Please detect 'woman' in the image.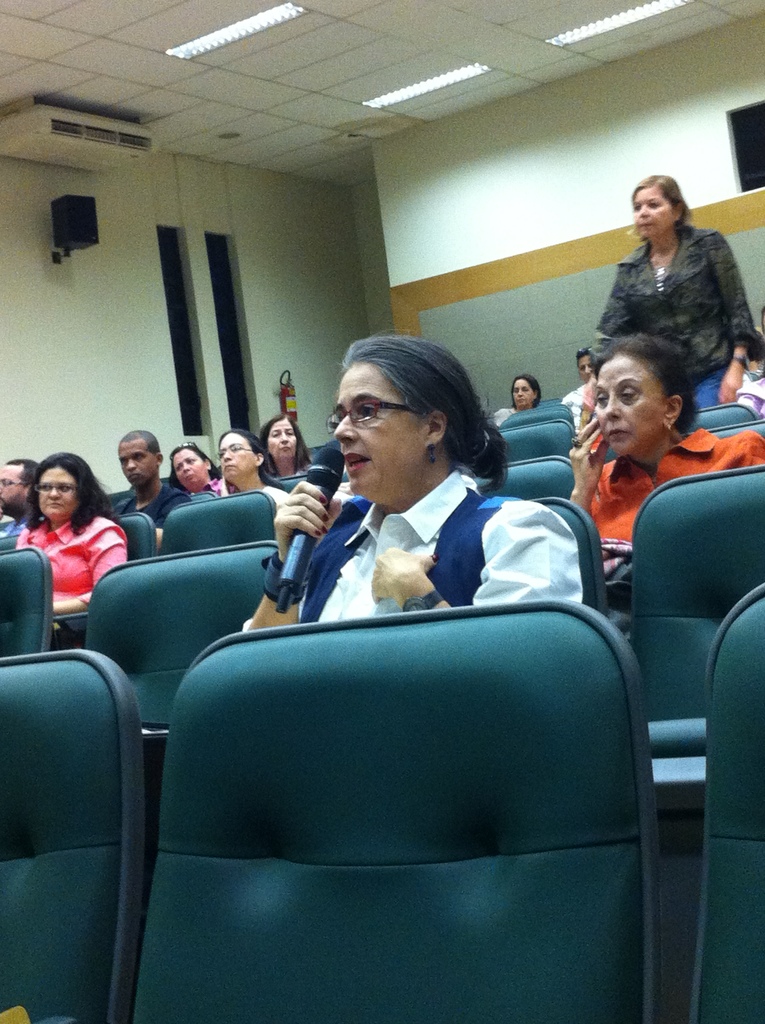
251,342,572,669.
